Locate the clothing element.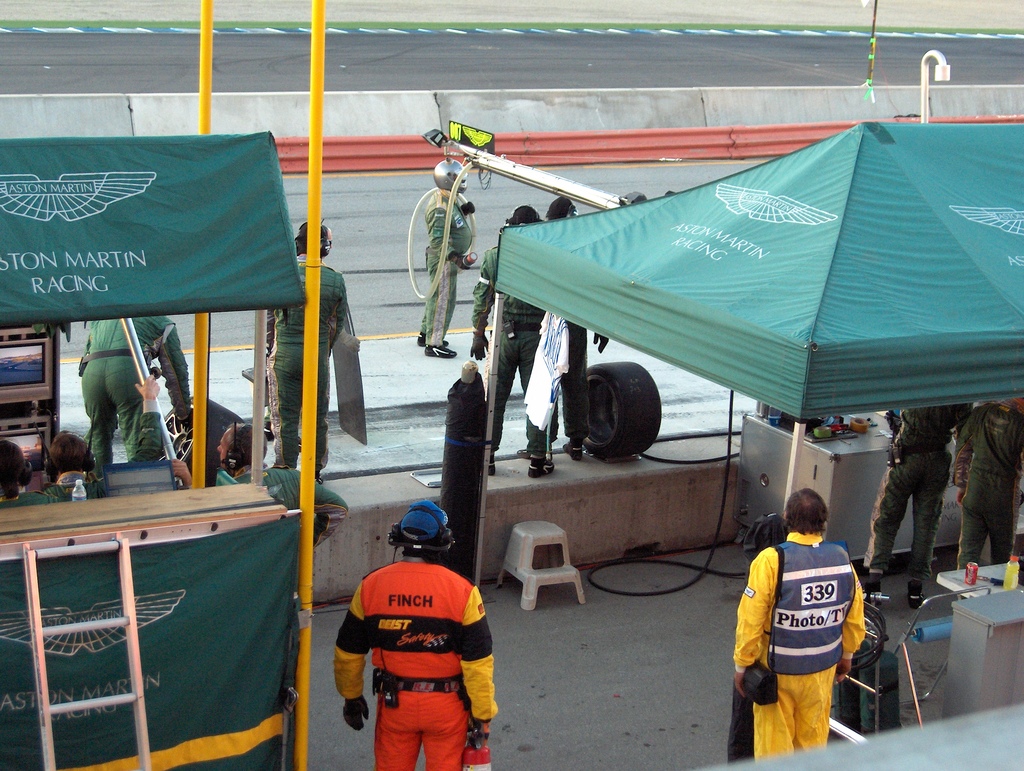
Element bbox: bbox=[863, 398, 975, 576].
